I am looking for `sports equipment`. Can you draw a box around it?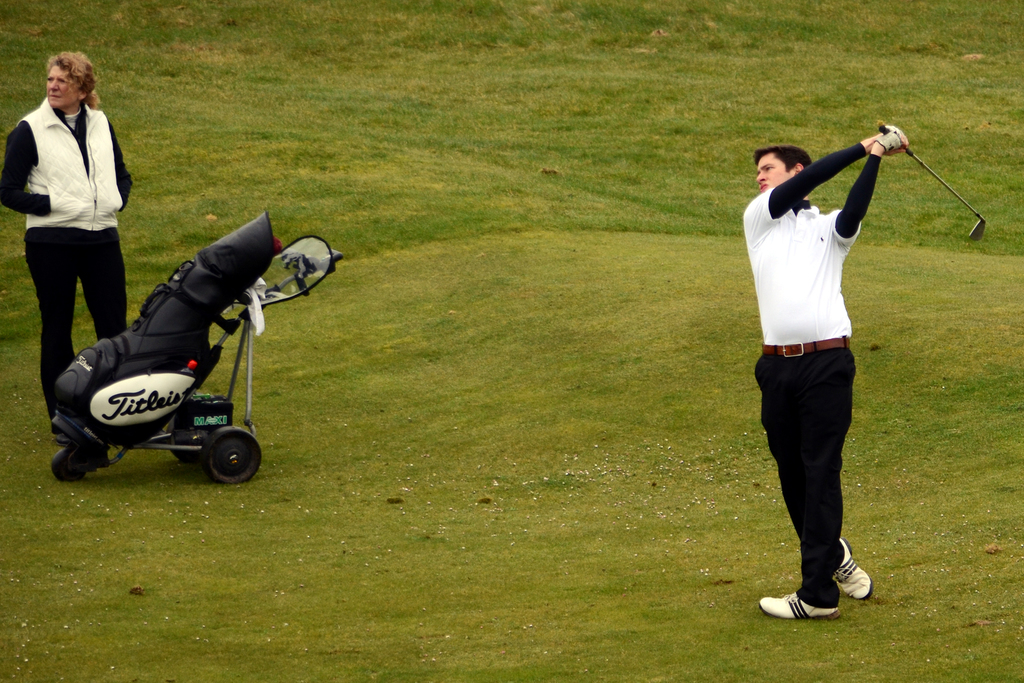
Sure, the bounding box is (x1=877, y1=122, x2=986, y2=240).
